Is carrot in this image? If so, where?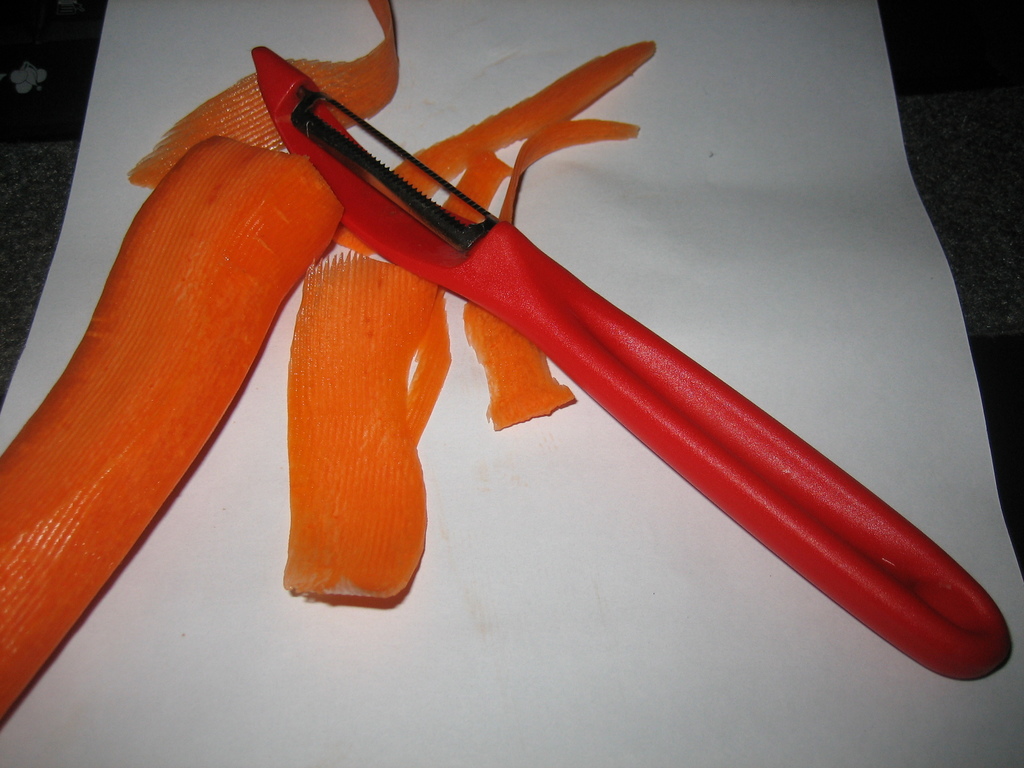
Yes, at 12,107,360,691.
